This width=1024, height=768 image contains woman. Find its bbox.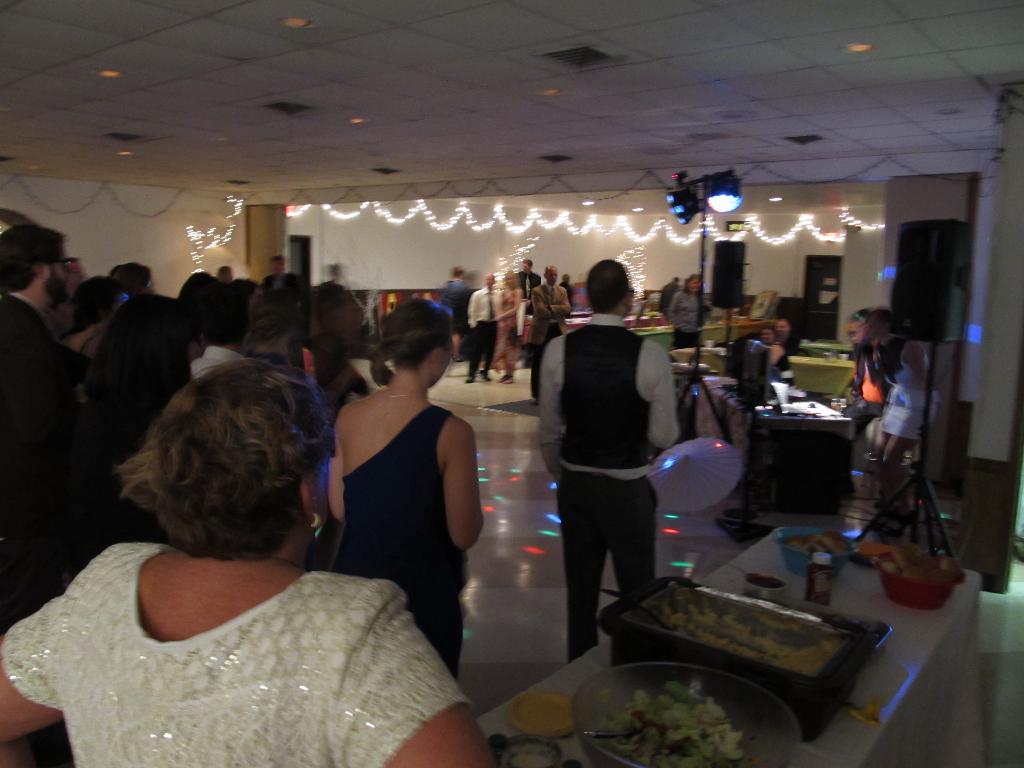
[left=492, top=270, right=525, bottom=387].
